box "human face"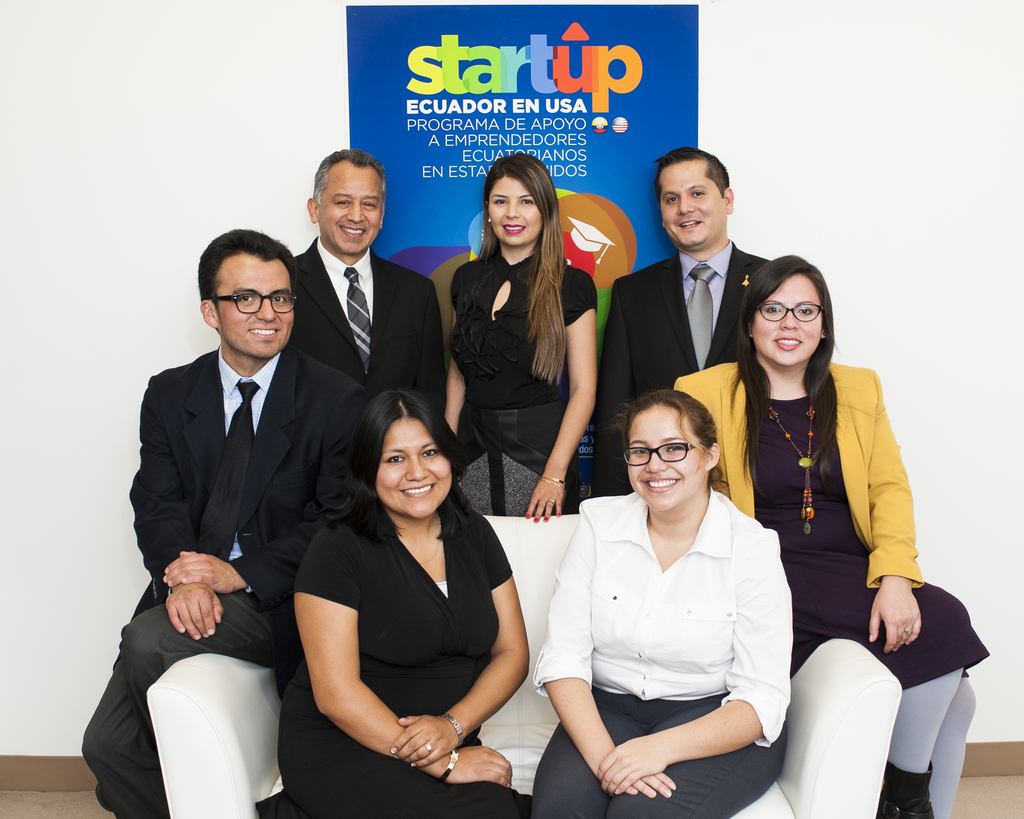
(372, 415, 449, 518)
